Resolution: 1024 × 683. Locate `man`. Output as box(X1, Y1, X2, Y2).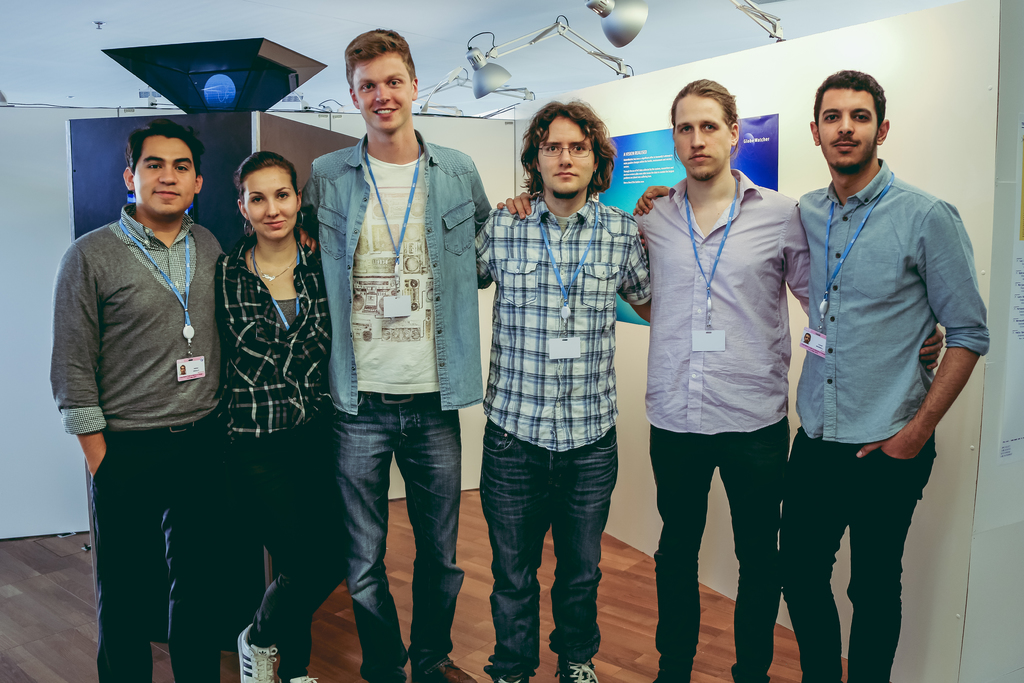
box(47, 115, 229, 682).
